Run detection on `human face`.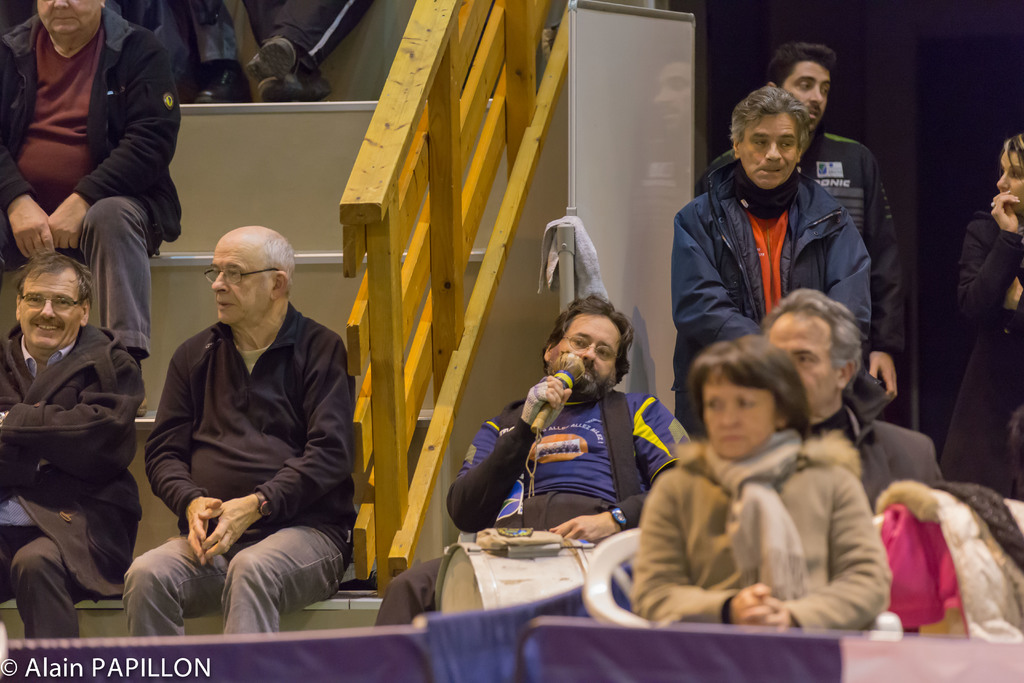
Result: (40, 0, 100, 38).
